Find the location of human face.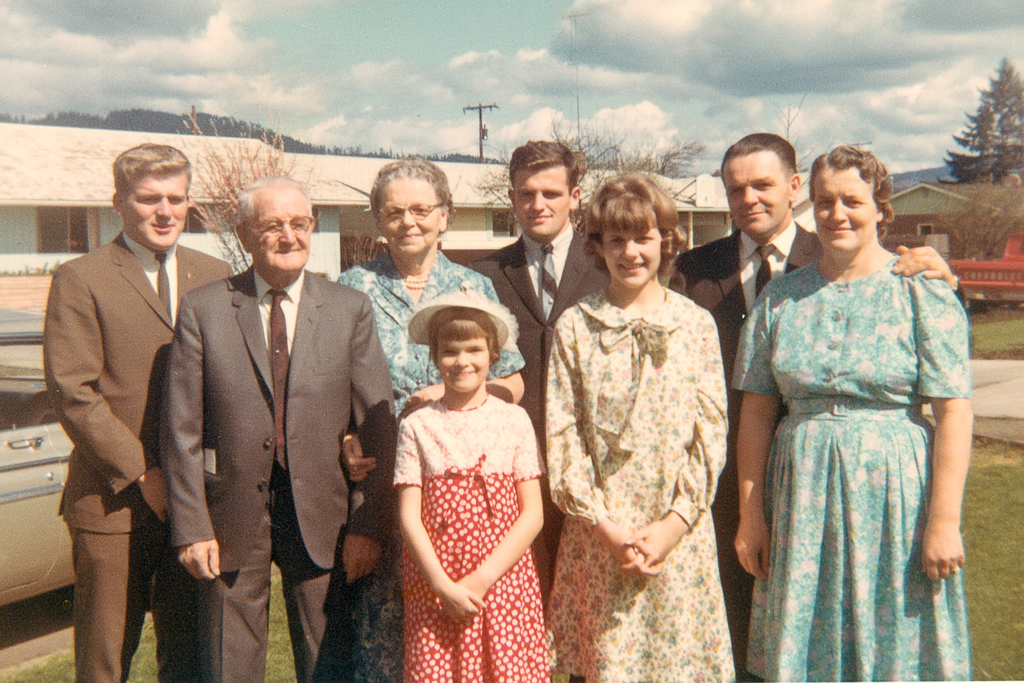
Location: detection(811, 168, 881, 254).
